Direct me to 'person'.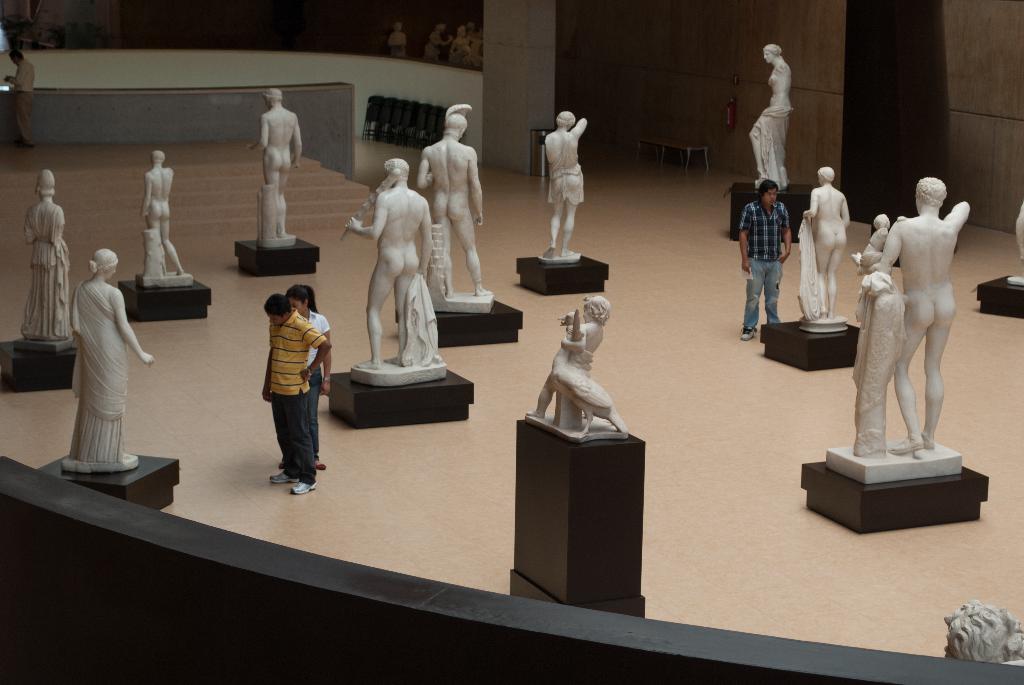
Direction: detection(796, 162, 854, 317).
